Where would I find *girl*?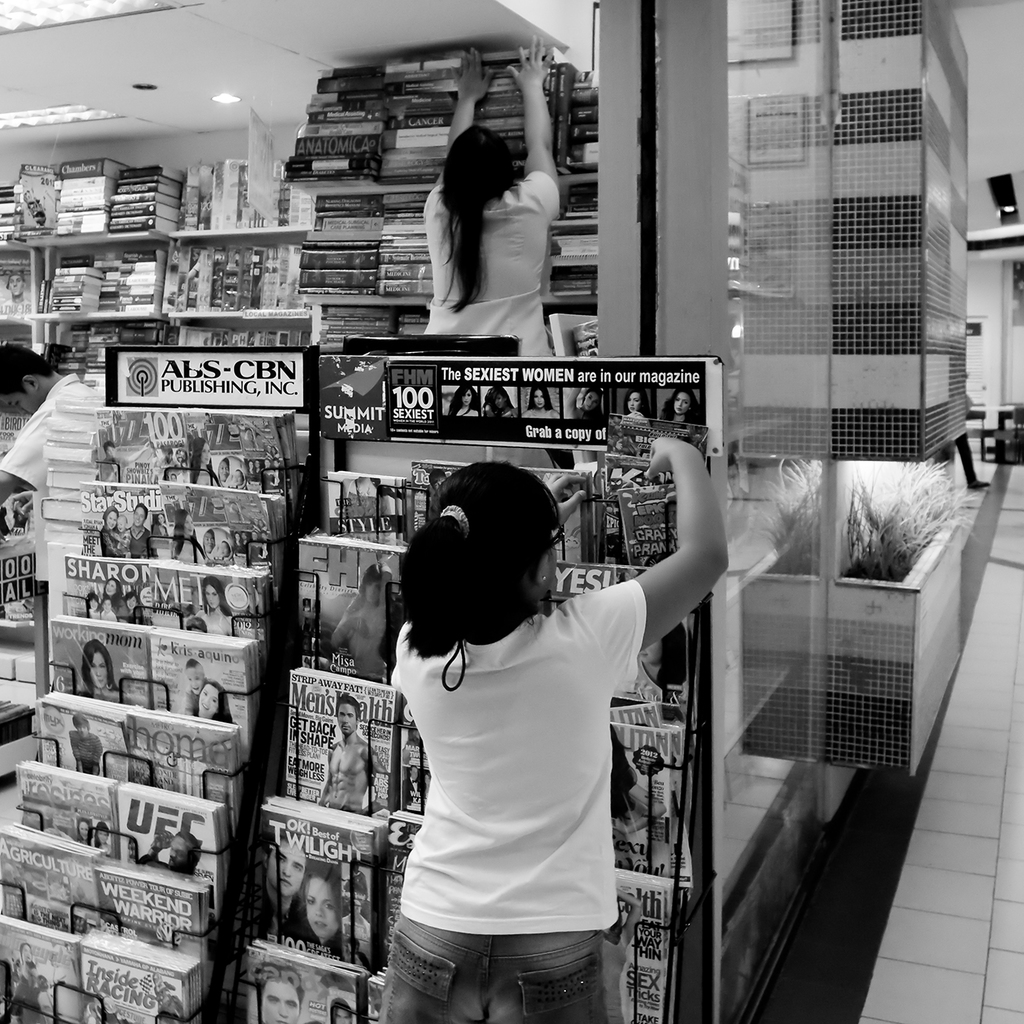
At pyautogui.locateOnScreen(284, 867, 341, 960).
